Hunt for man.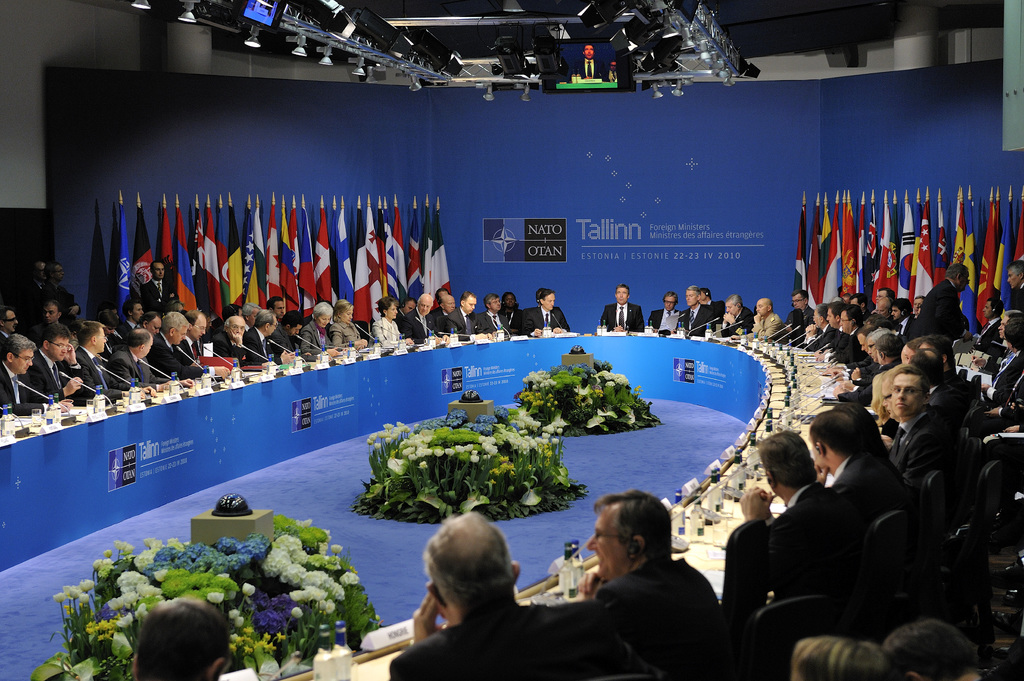
Hunted down at (782, 292, 820, 343).
